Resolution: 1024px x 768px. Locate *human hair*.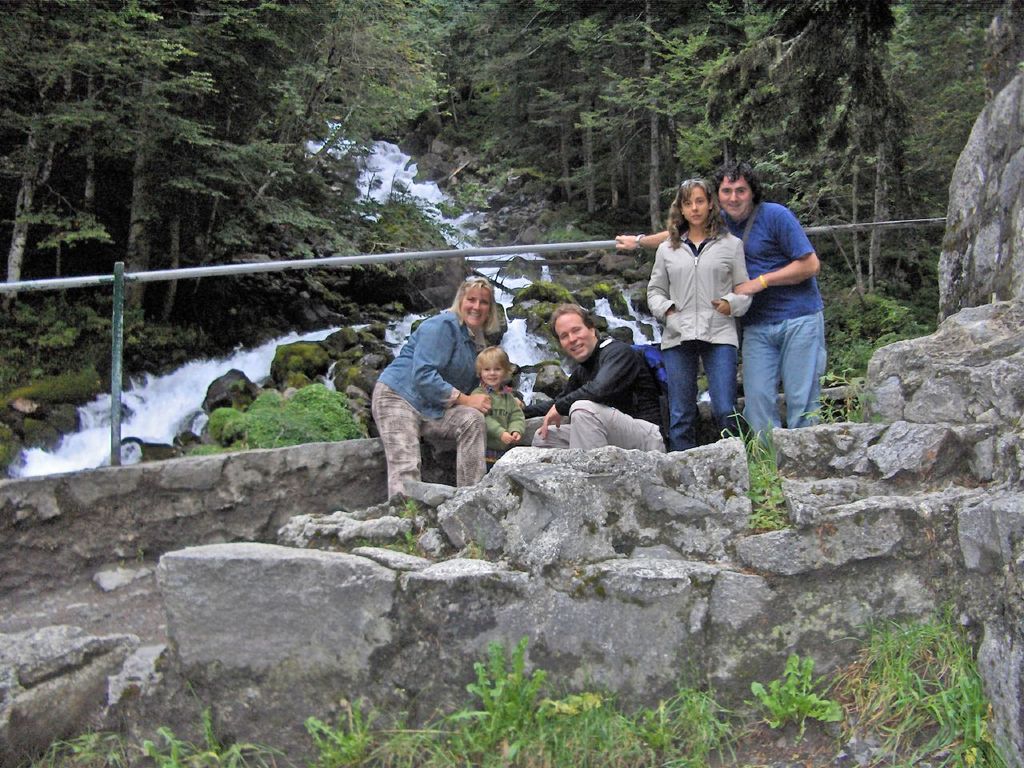
(left=471, top=345, right=509, bottom=375).
